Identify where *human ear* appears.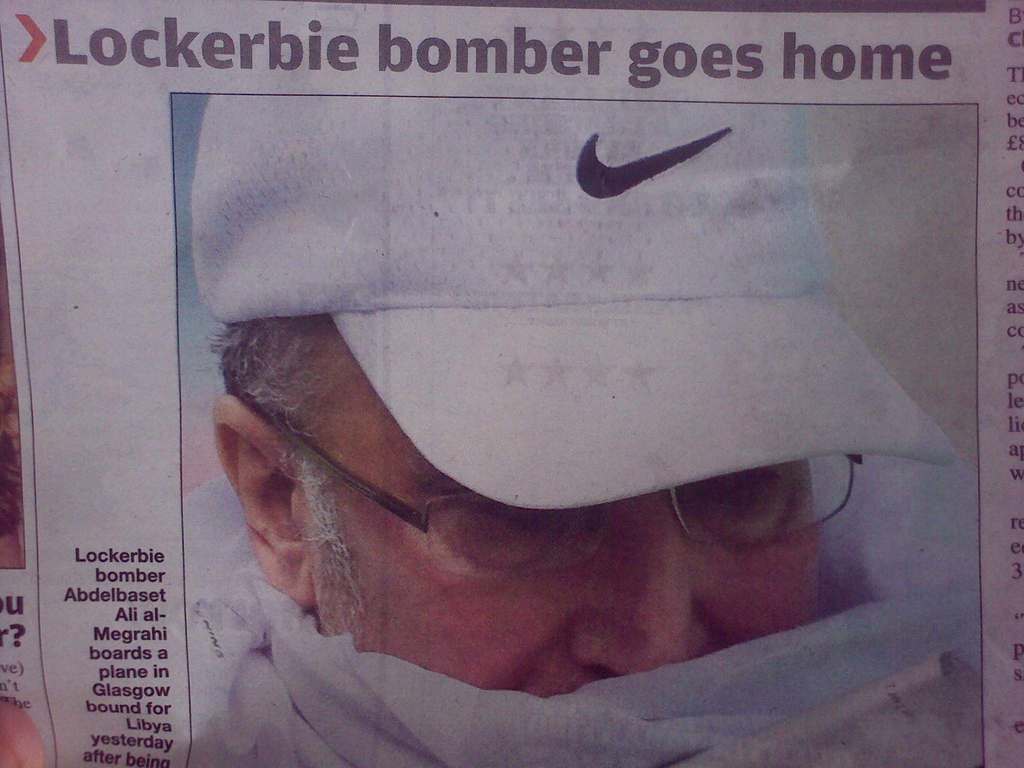
Appears at (left=209, top=396, right=315, bottom=605).
